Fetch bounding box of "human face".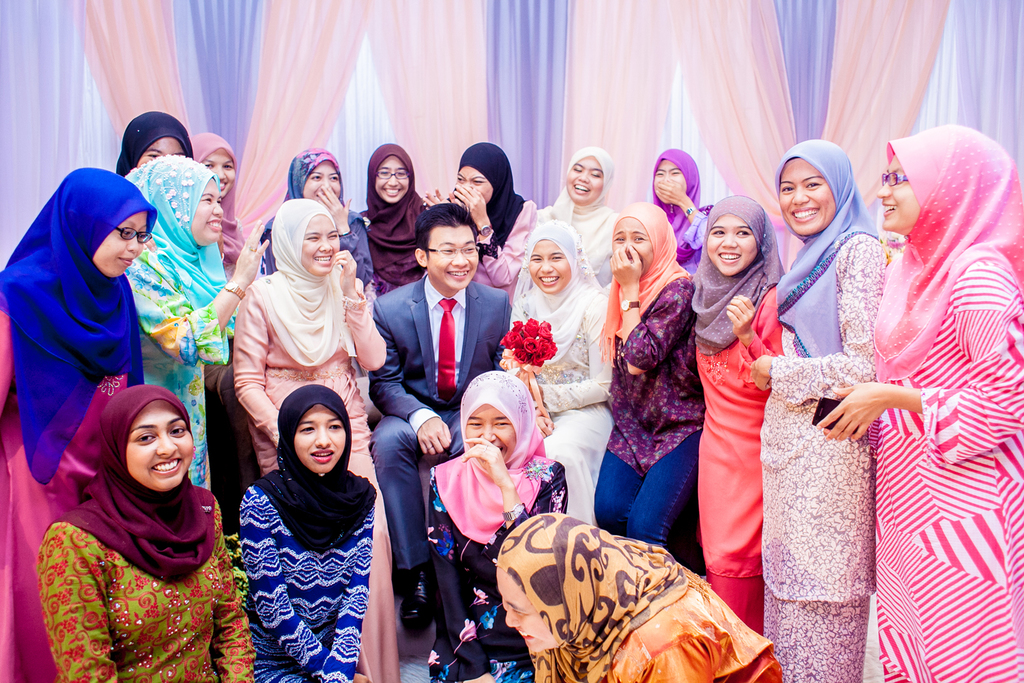
Bbox: 877:150:922:227.
